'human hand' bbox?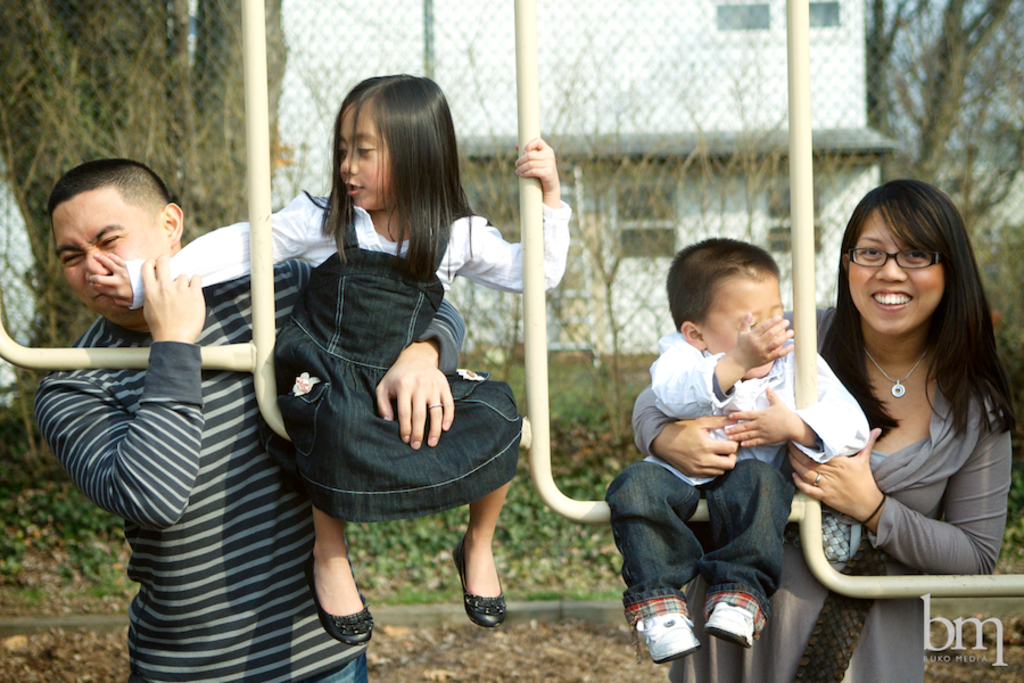
[x1=721, y1=382, x2=799, y2=451]
